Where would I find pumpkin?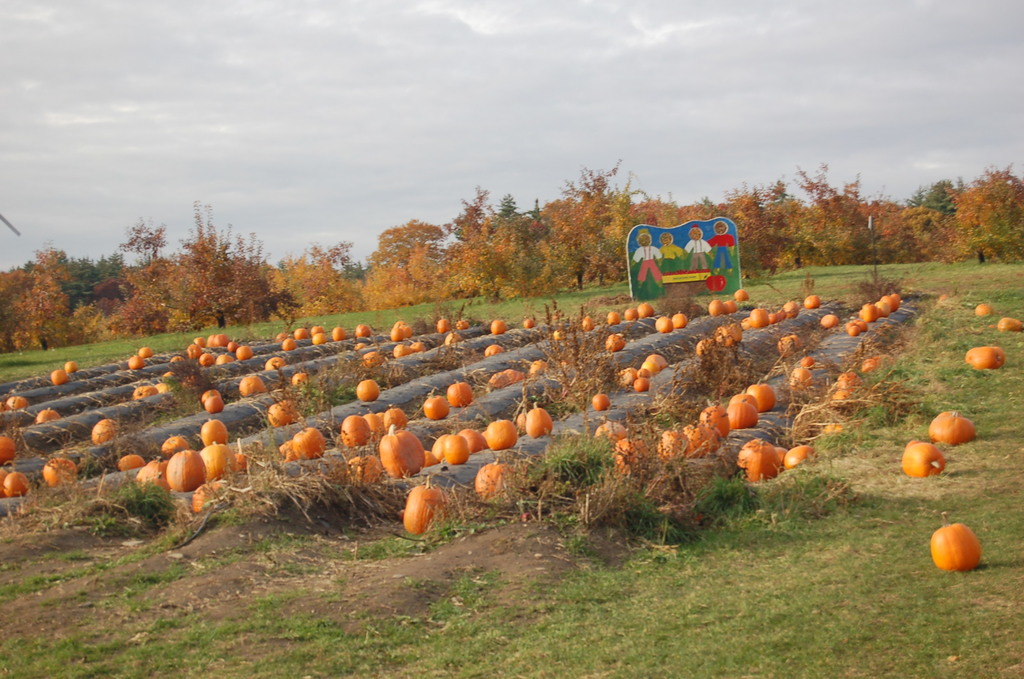
At BBox(121, 450, 150, 471).
